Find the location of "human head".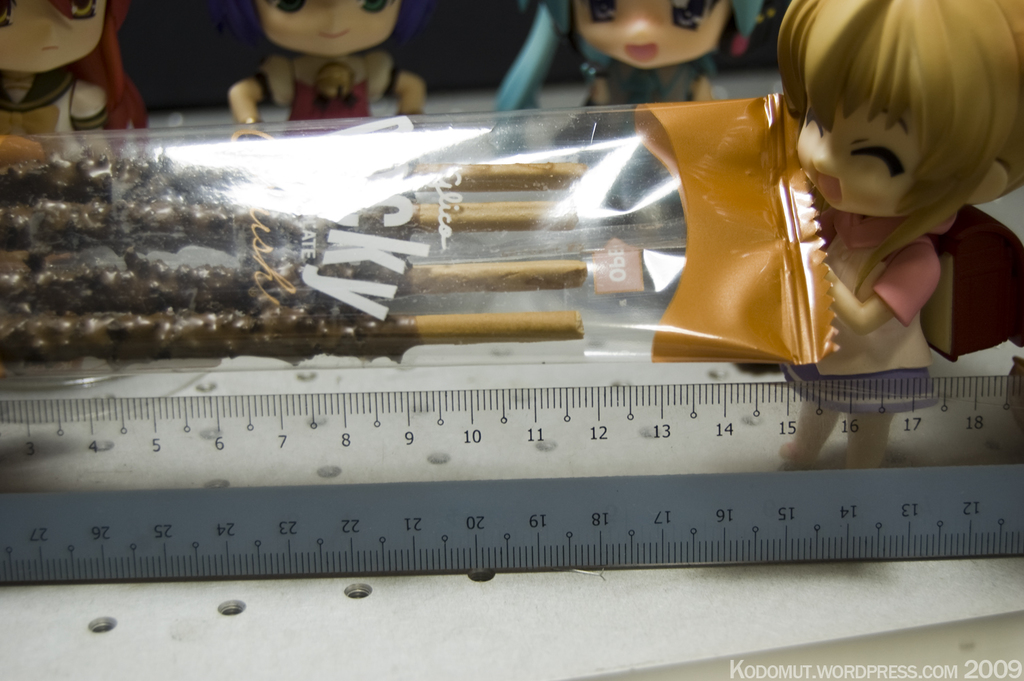
Location: <bbox>782, 6, 1018, 228</bbox>.
